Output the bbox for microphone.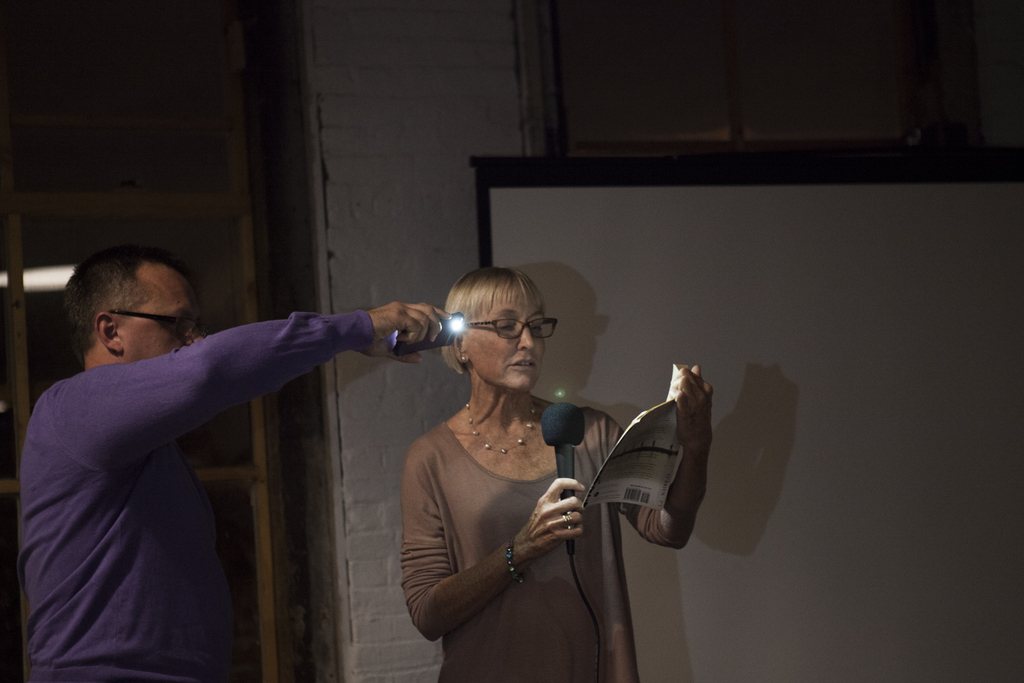
540 401 587 550.
